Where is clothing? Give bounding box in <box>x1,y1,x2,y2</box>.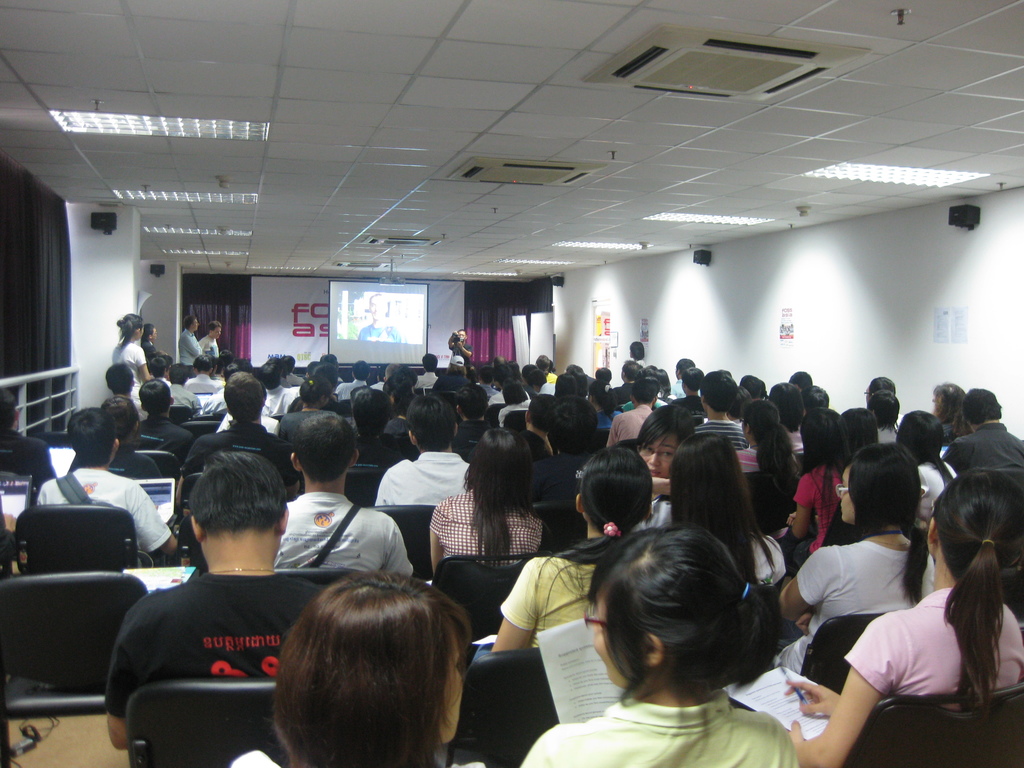
<box>492,549,605,654</box>.
